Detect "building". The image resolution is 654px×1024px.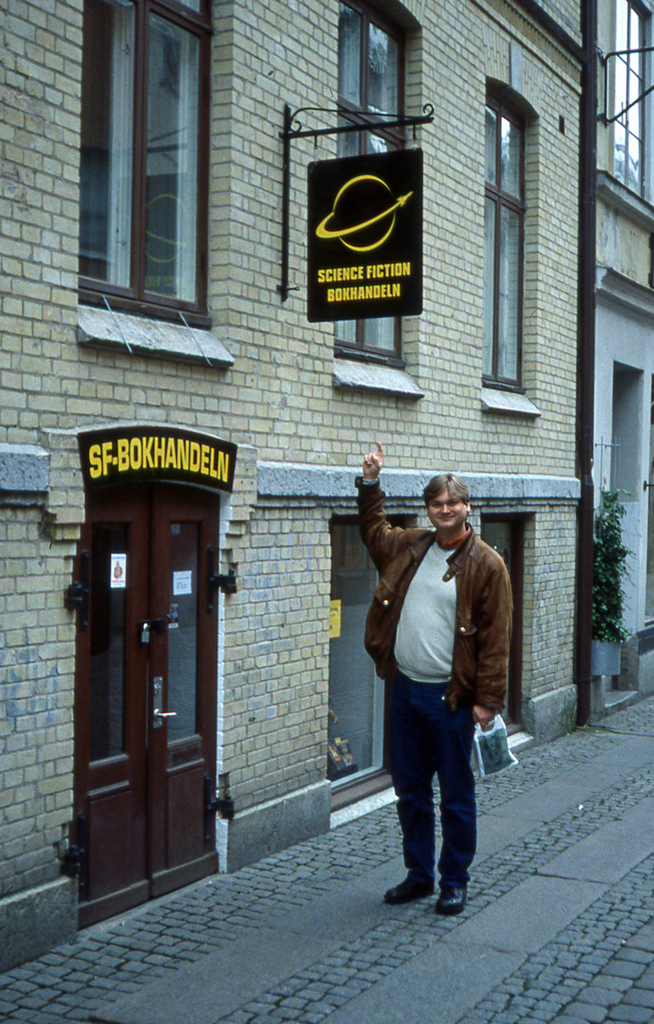
left=0, top=0, right=653, bottom=979.
